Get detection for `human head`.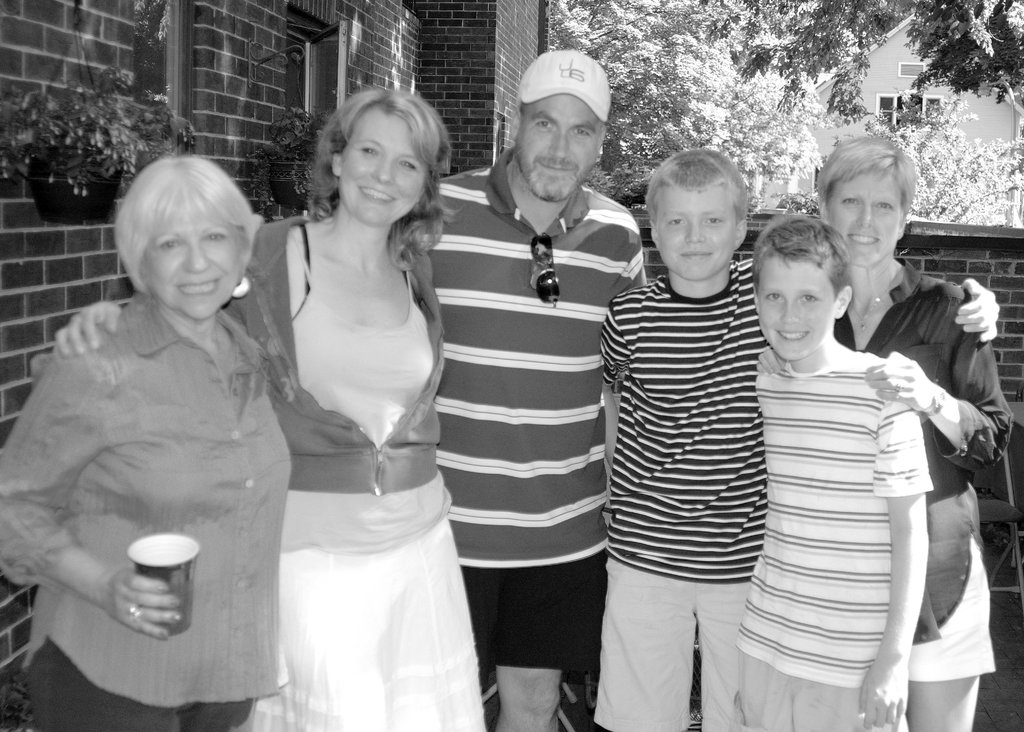
Detection: x1=648, y1=152, x2=746, y2=280.
